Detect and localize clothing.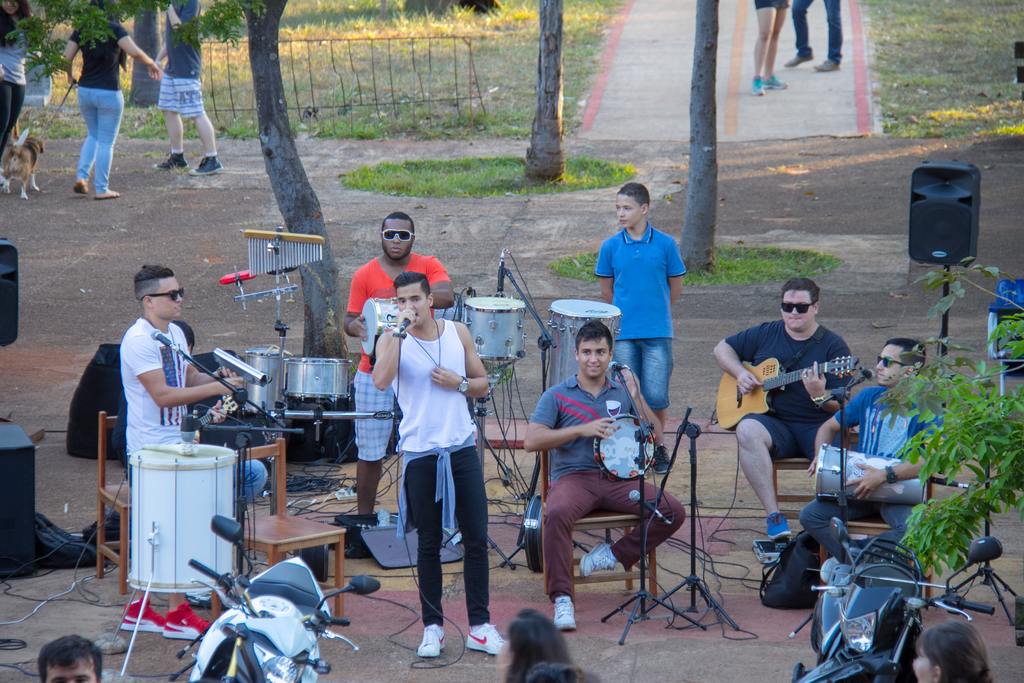
Localized at bbox(156, 0, 211, 120).
